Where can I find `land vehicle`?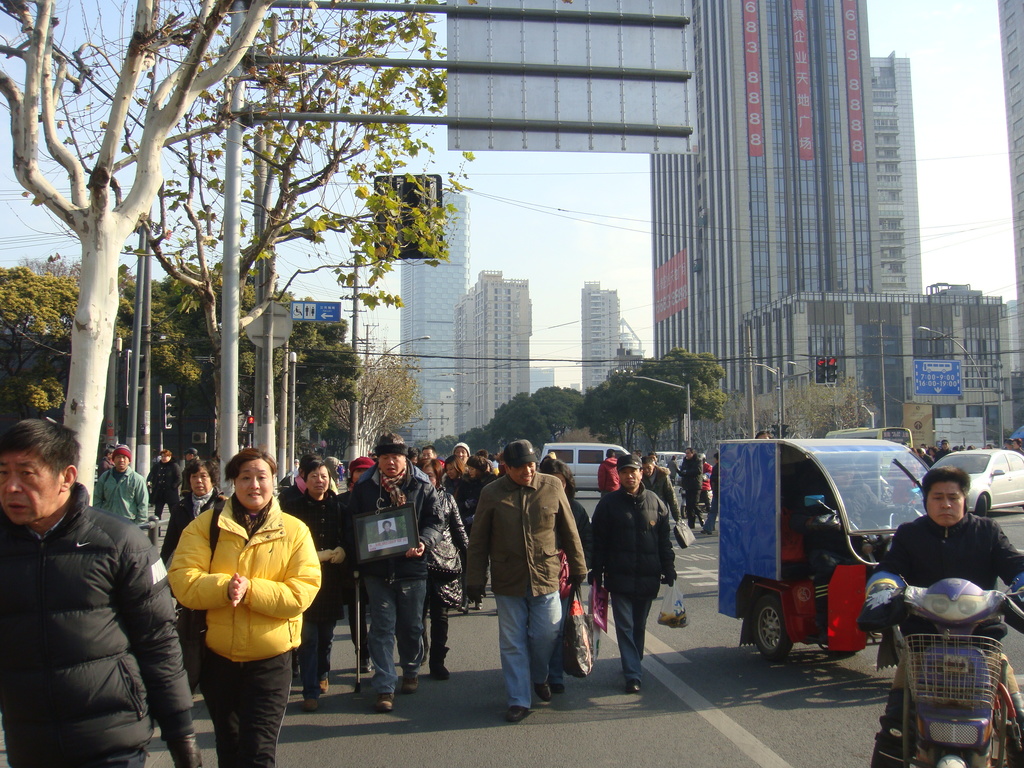
You can find it at (left=715, top=435, right=969, bottom=680).
